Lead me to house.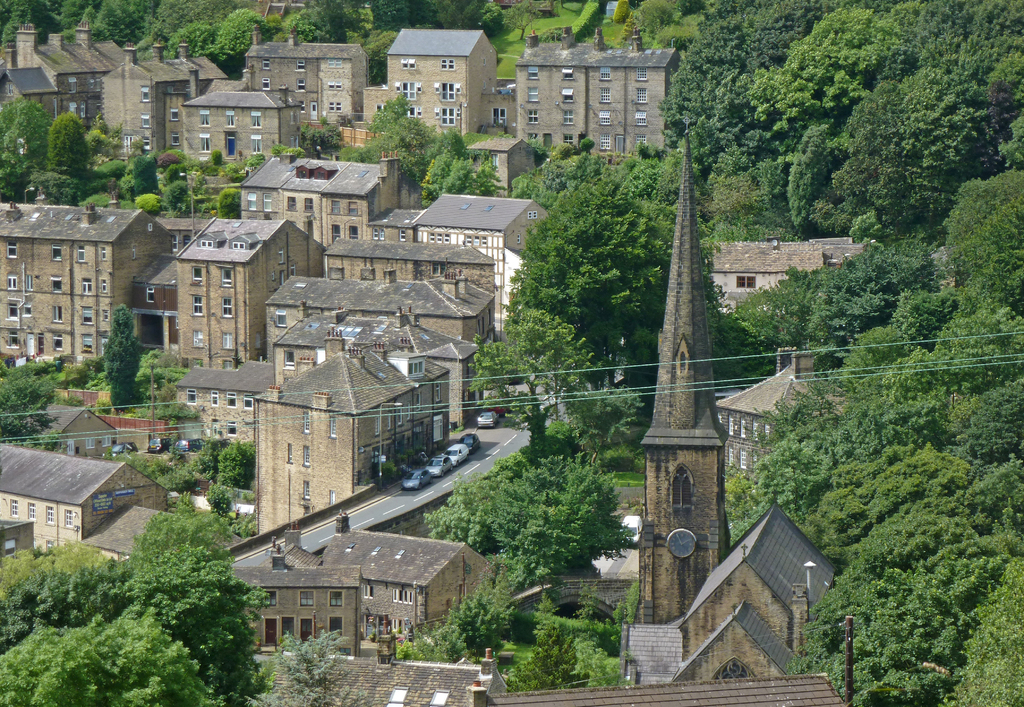
Lead to x1=230, y1=519, x2=364, y2=658.
